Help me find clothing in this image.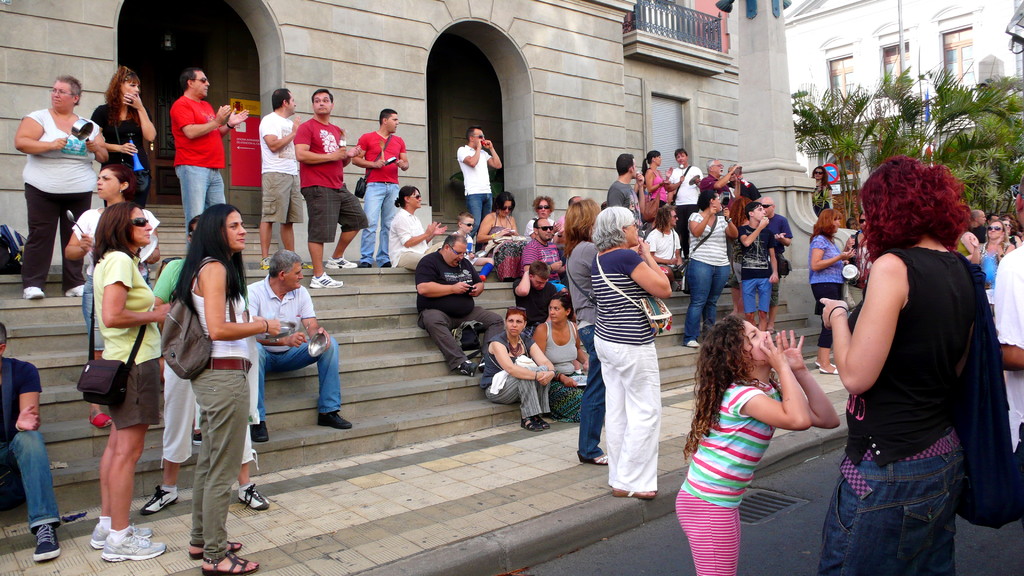
Found it: box(191, 253, 251, 559).
